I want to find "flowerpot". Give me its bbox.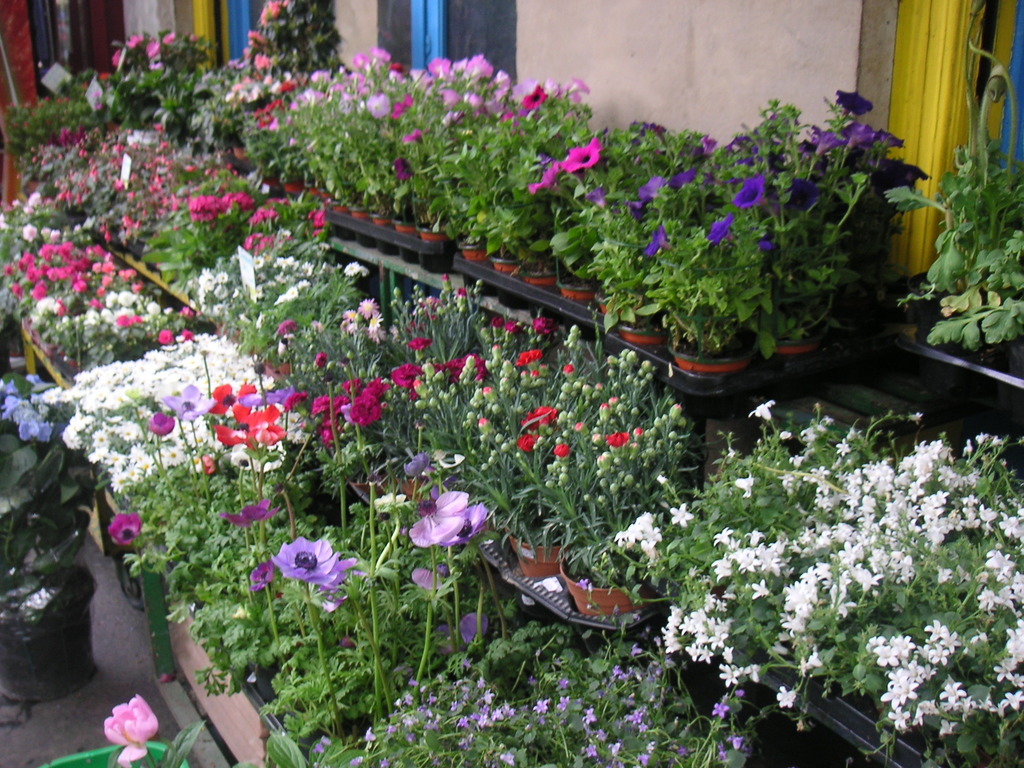
select_region(5, 435, 108, 719).
